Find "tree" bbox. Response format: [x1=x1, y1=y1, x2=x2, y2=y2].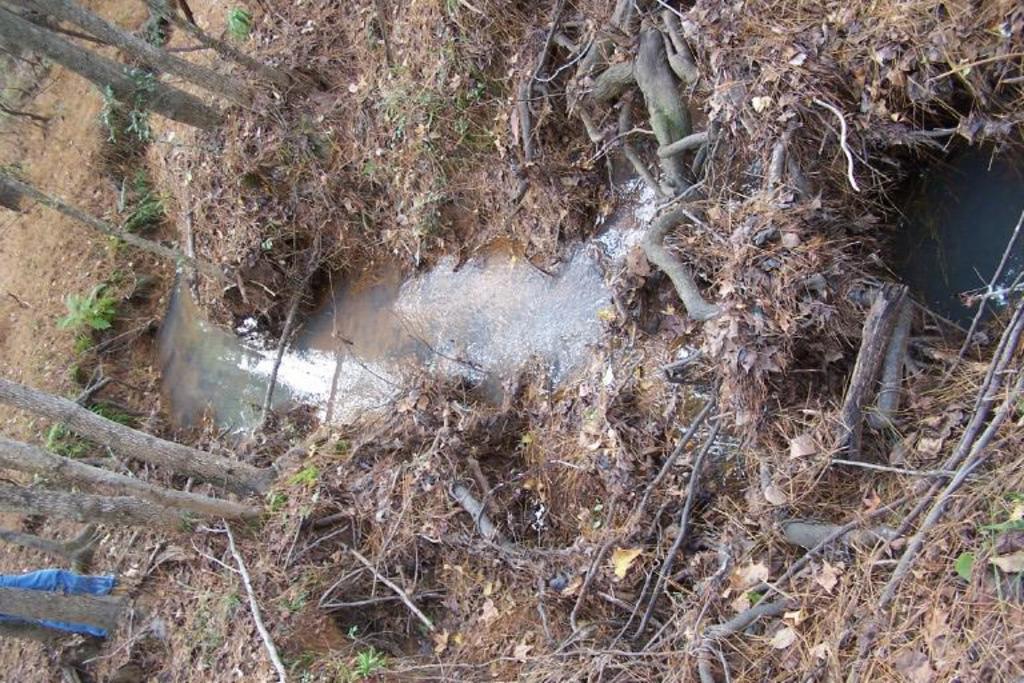
[x1=0, y1=508, x2=140, y2=603].
